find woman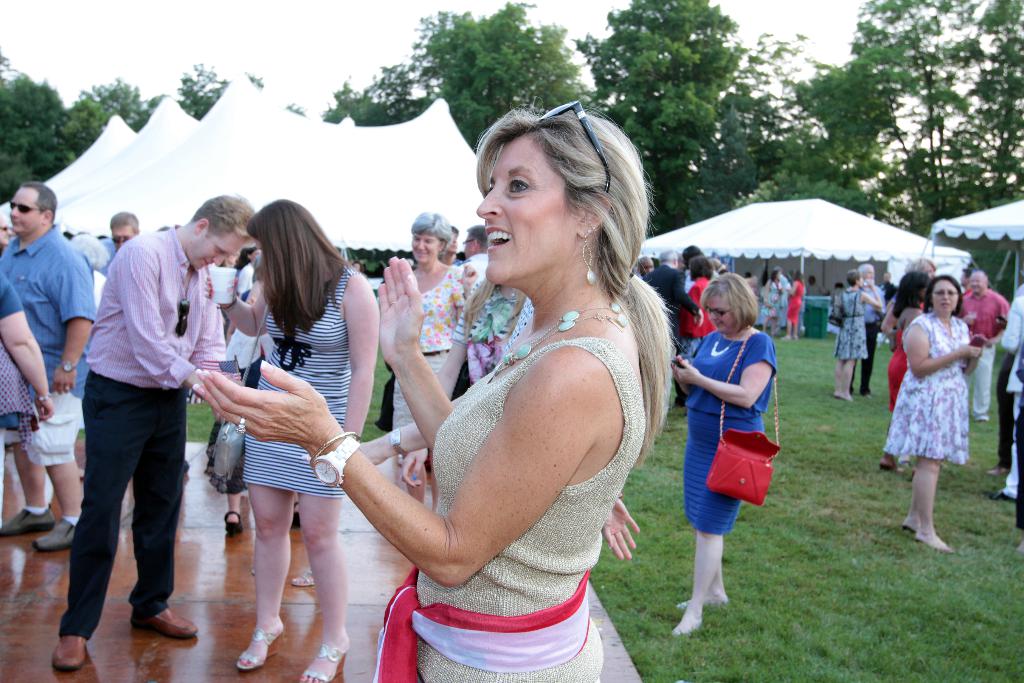
crop(769, 269, 783, 331)
